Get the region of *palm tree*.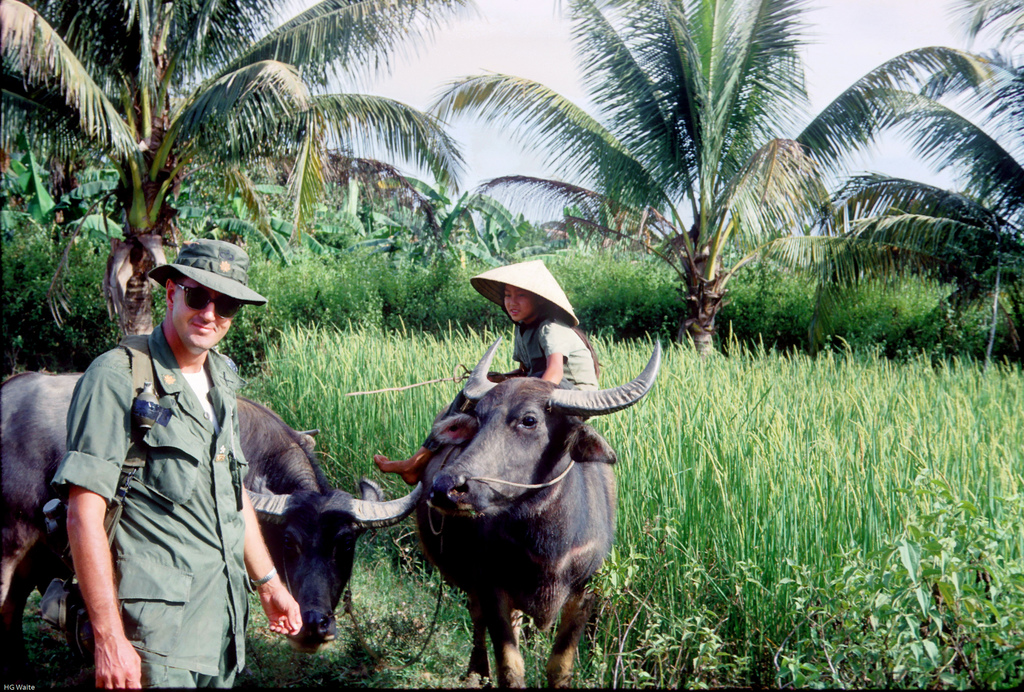
crop(0, 0, 460, 356).
